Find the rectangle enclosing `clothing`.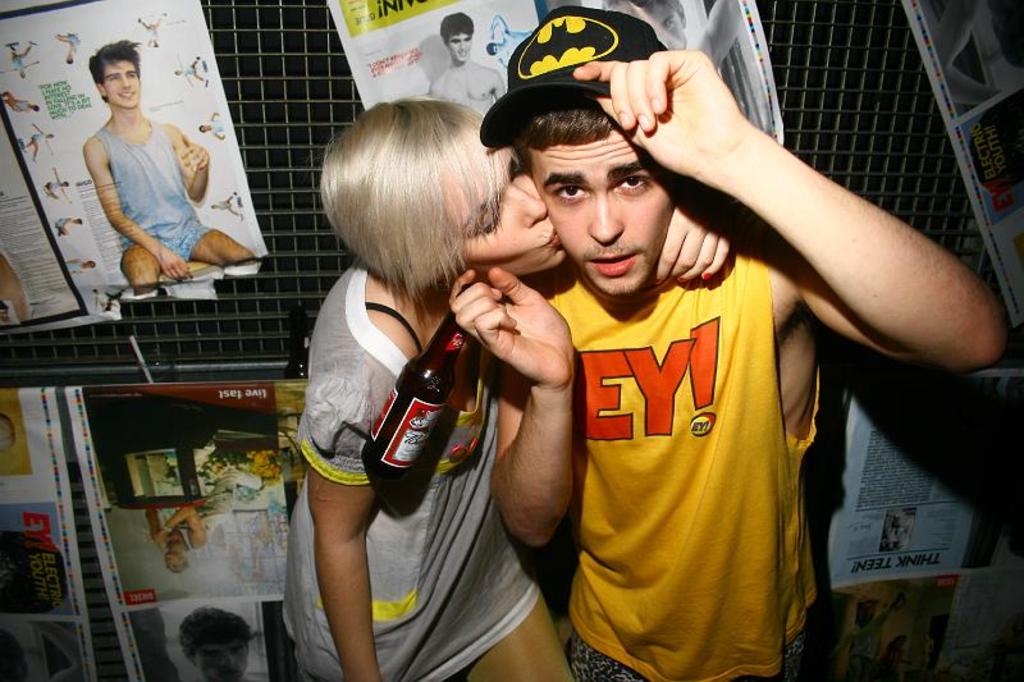
174, 470, 255, 553.
